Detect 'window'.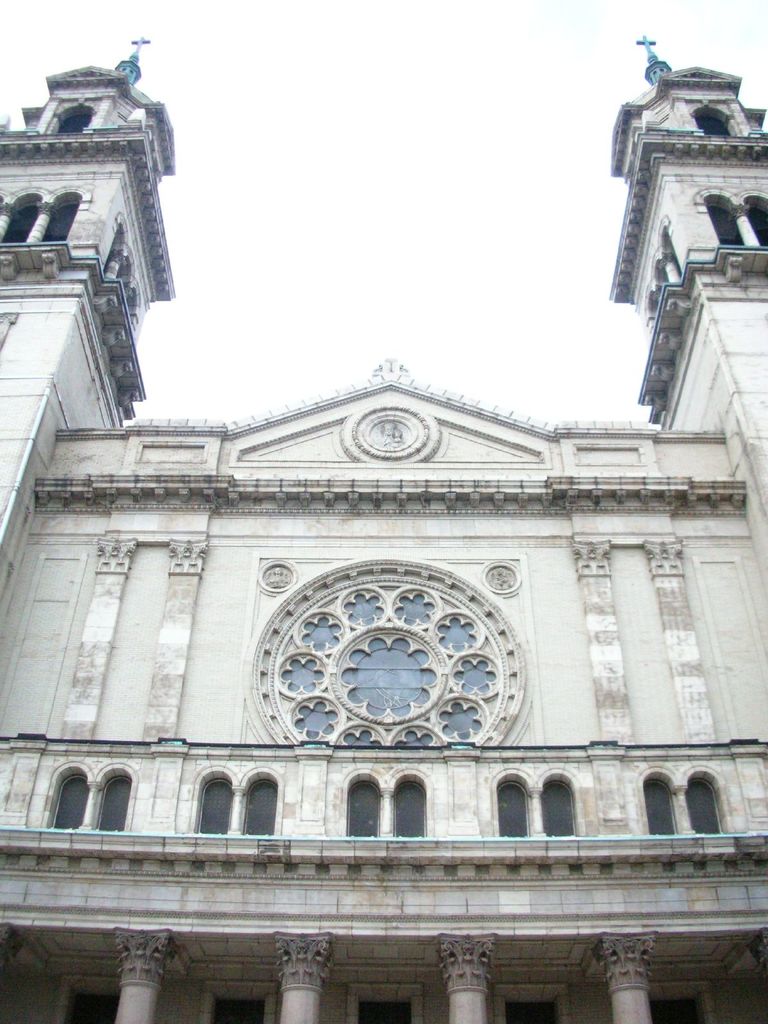
Detected at (95,775,126,833).
